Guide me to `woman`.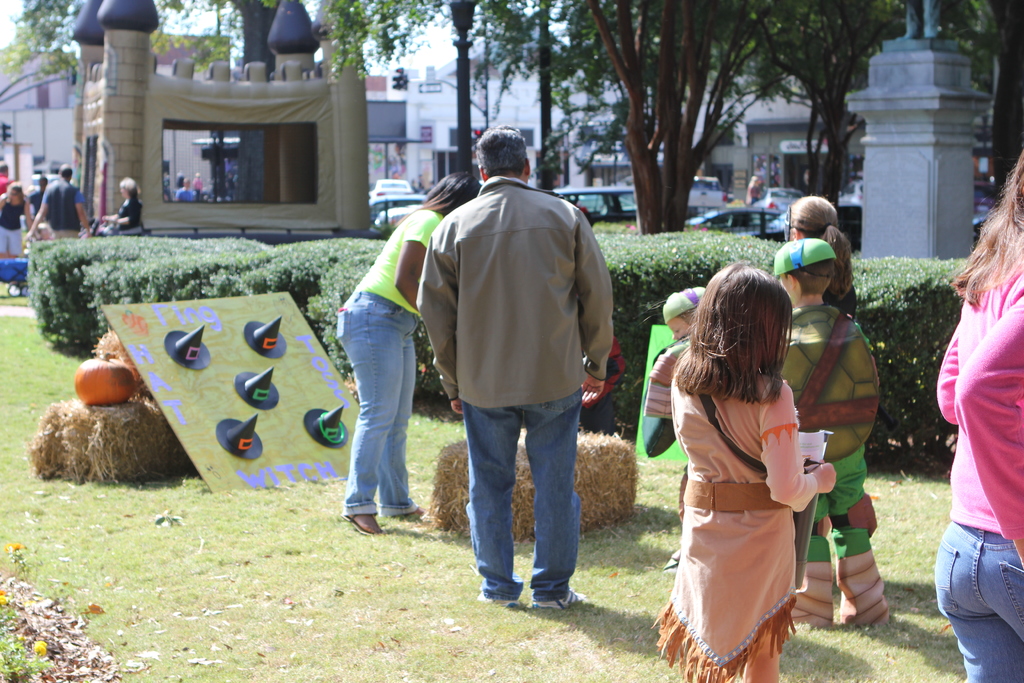
Guidance: (333,170,483,531).
